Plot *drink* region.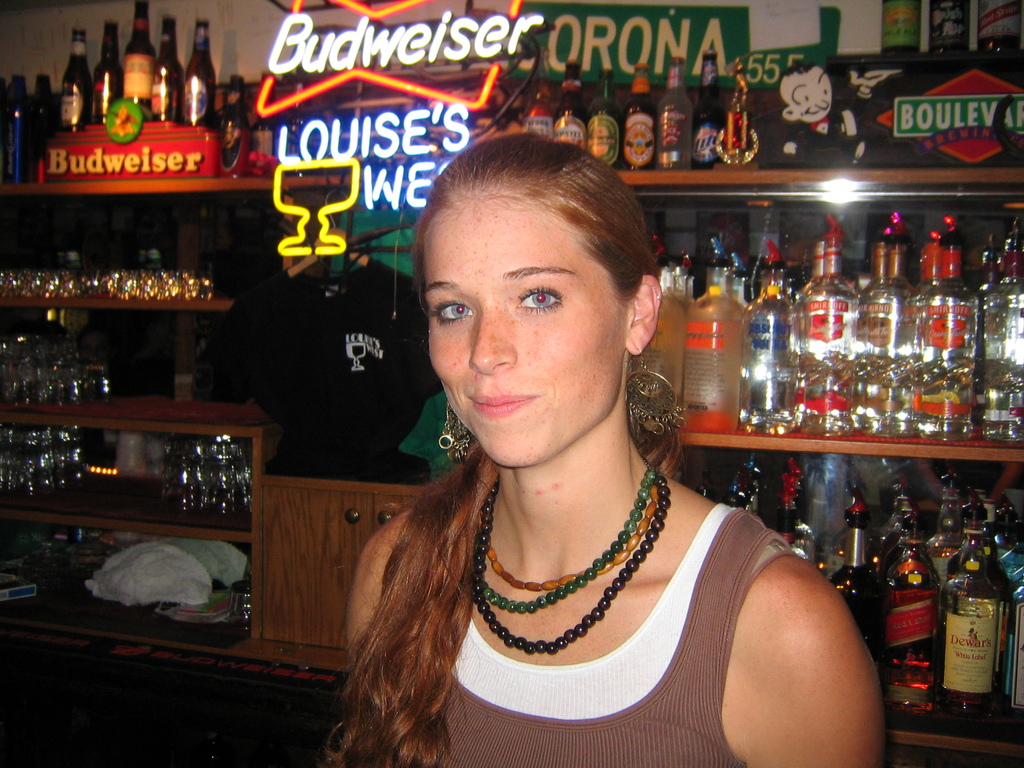
Plotted at <bbox>943, 566, 1004, 724</bbox>.
